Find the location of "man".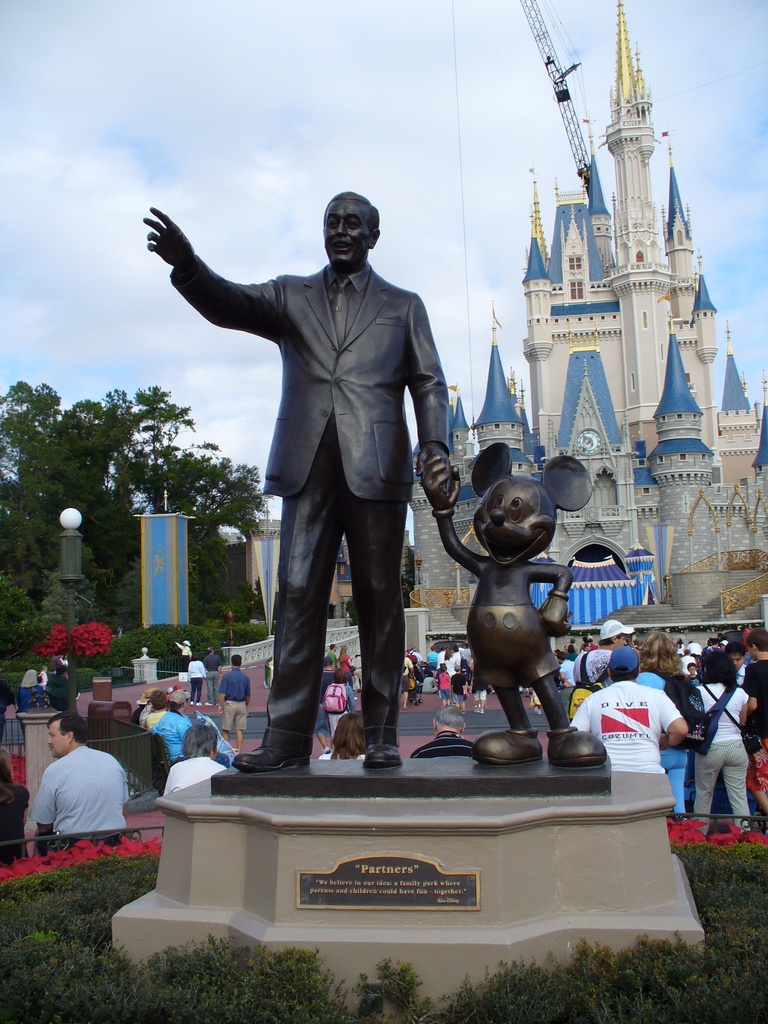
Location: {"left": 154, "top": 689, "right": 189, "bottom": 763}.
